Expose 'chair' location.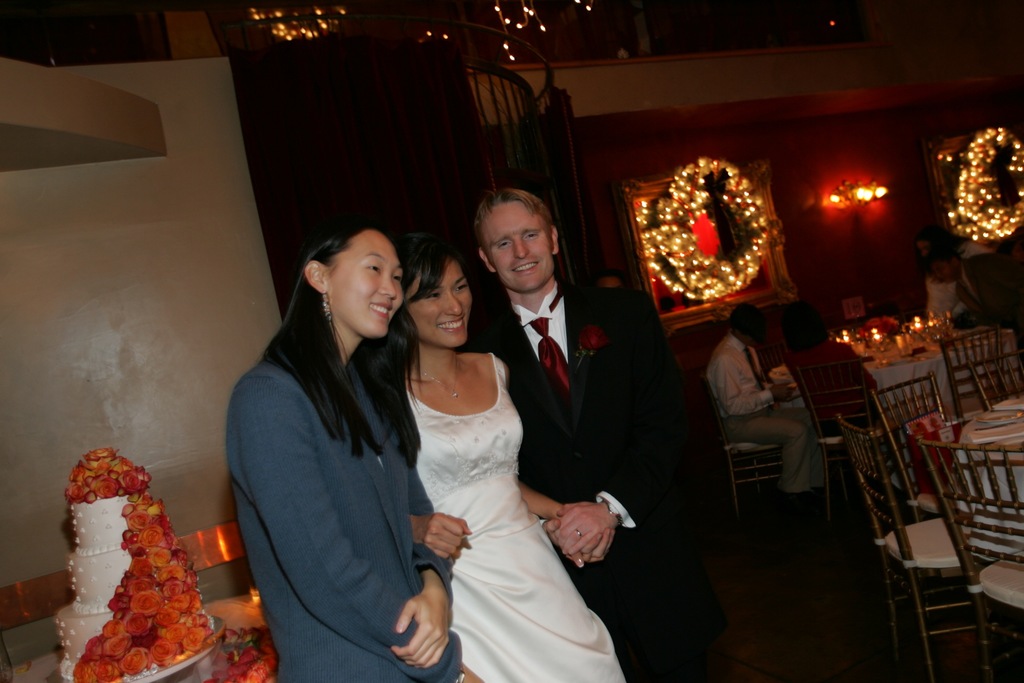
Exposed at [left=830, top=416, right=1004, bottom=679].
